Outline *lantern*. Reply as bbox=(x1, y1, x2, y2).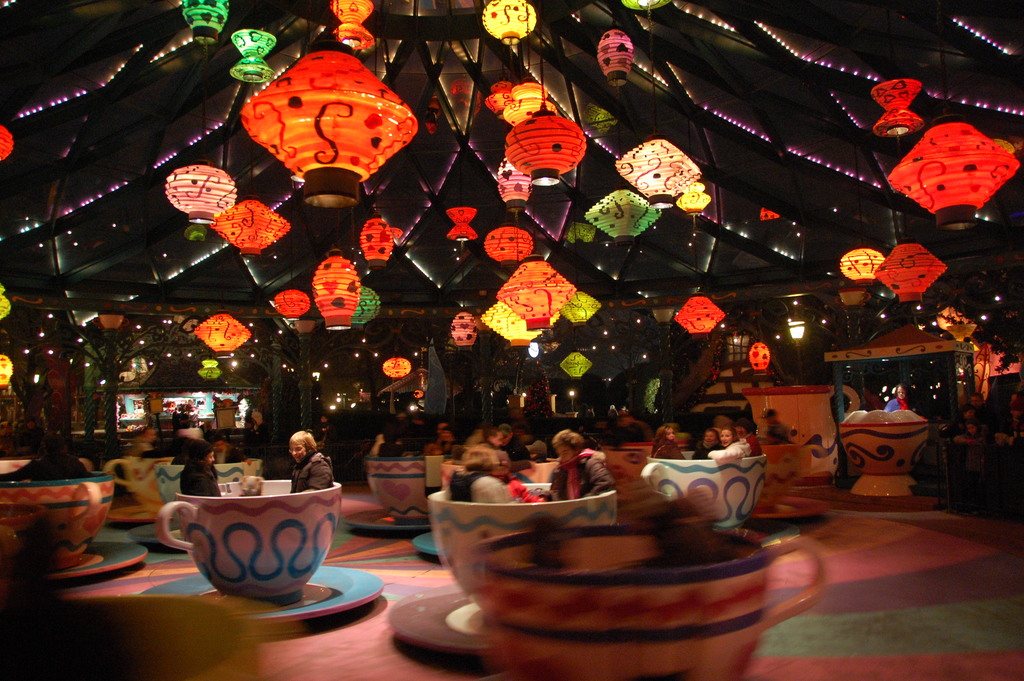
bbox=(0, 125, 15, 161).
